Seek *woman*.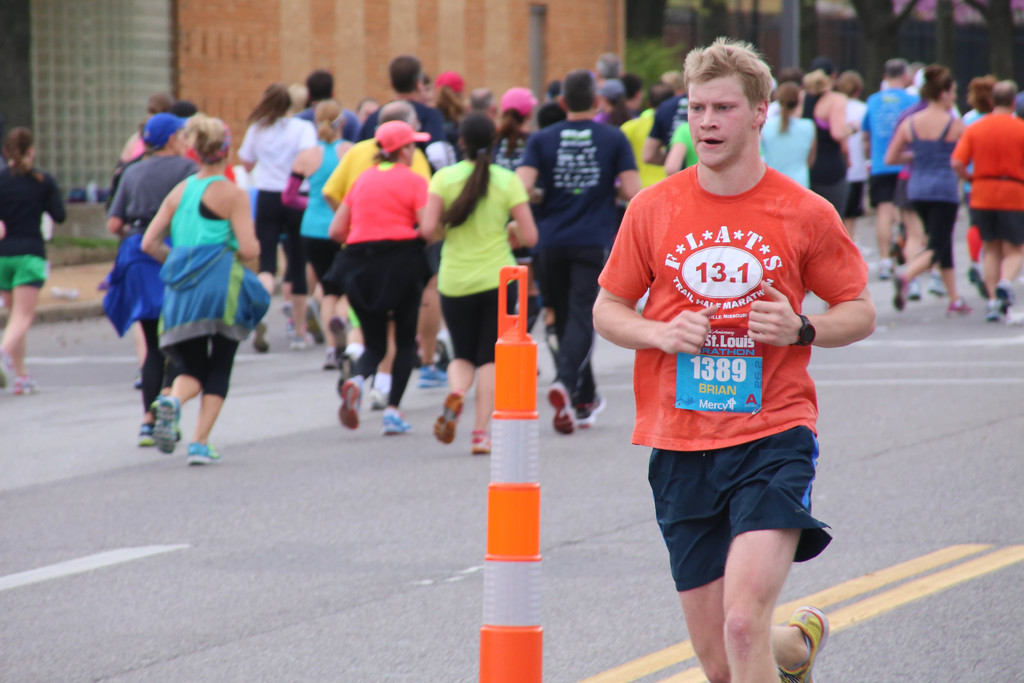
bbox=[141, 108, 260, 465].
